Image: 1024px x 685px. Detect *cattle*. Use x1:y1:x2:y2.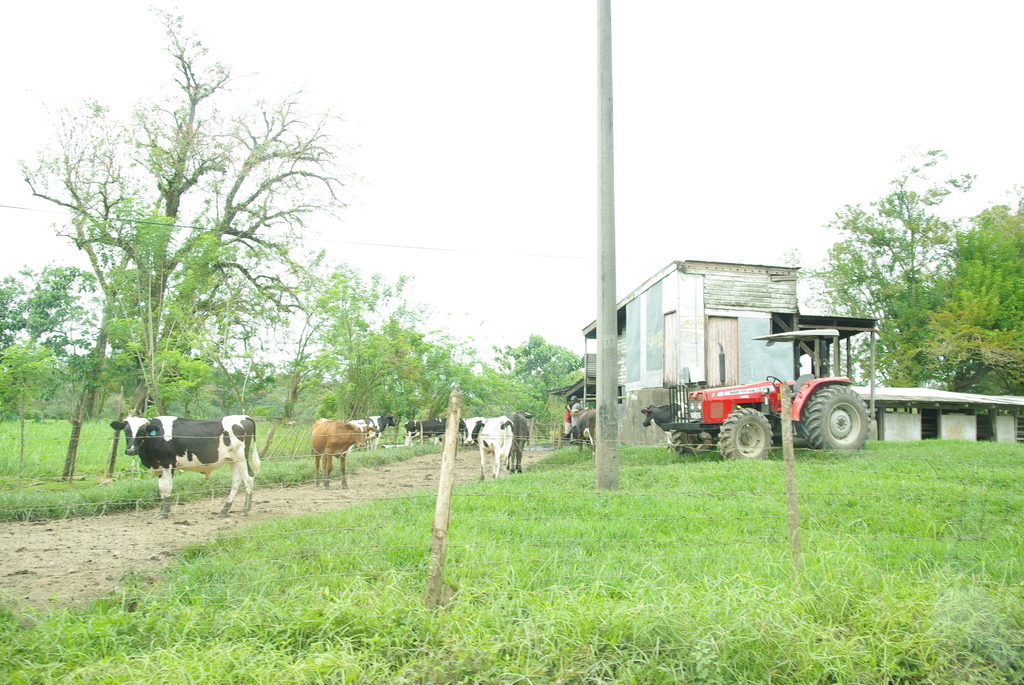
309:420:378:489.
